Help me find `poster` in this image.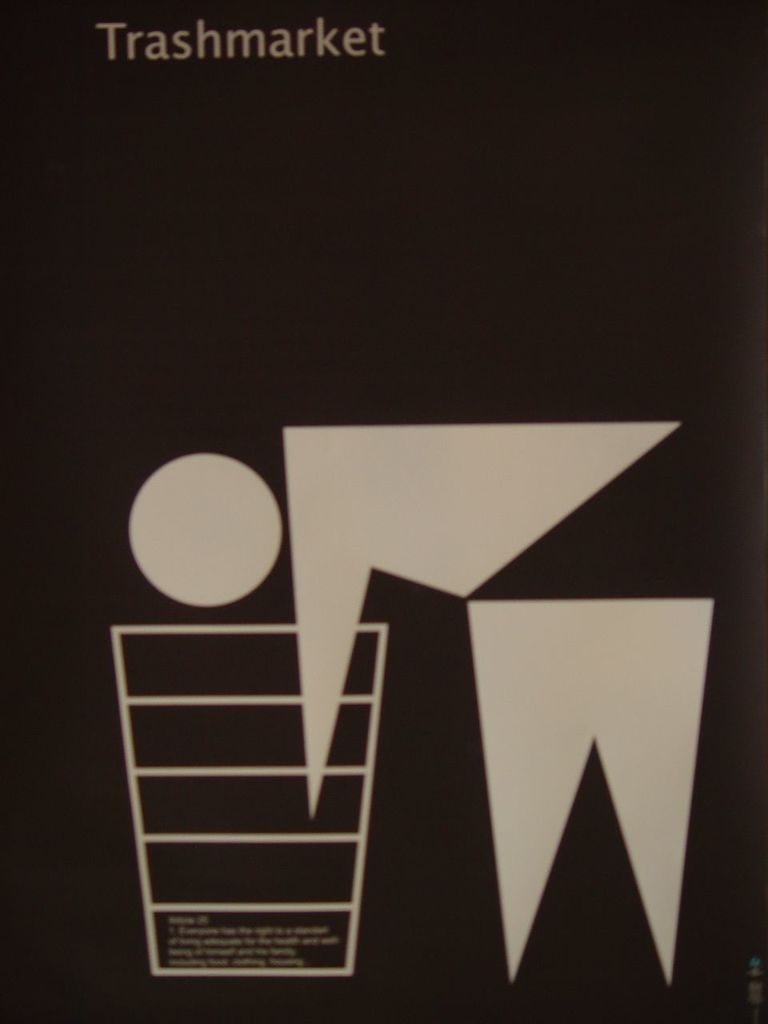
Found it: 0,0,767,1023.
